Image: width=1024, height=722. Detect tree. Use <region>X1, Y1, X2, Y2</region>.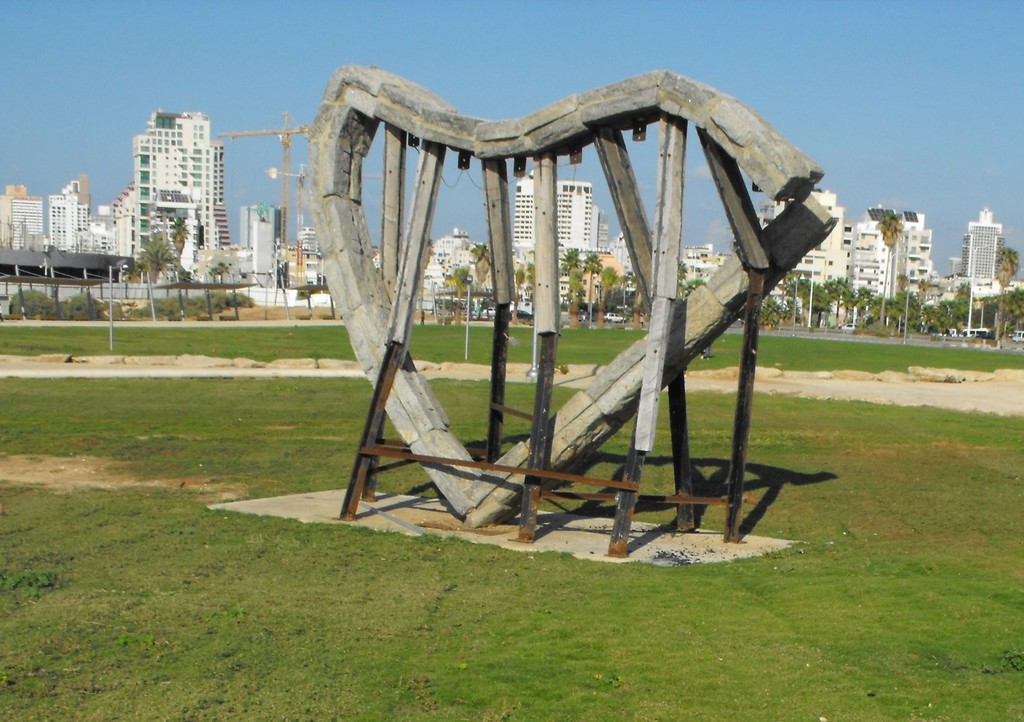
<region>135, 239, 166, 289</region>.
